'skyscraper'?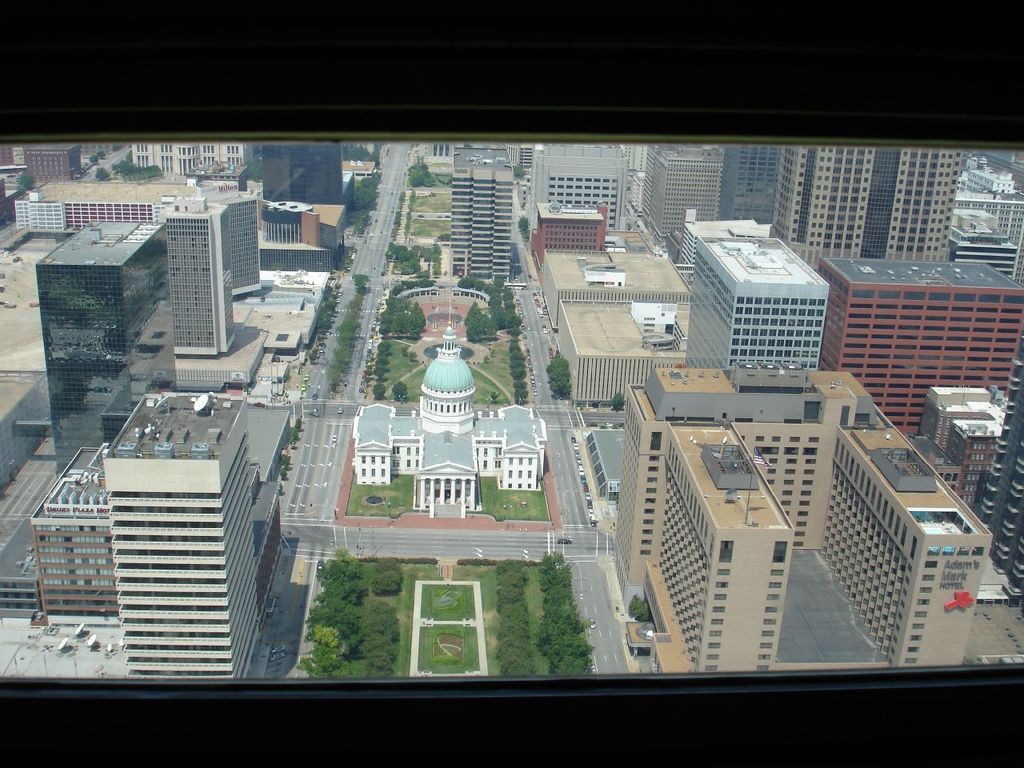
(31, 219, 174, 478)
